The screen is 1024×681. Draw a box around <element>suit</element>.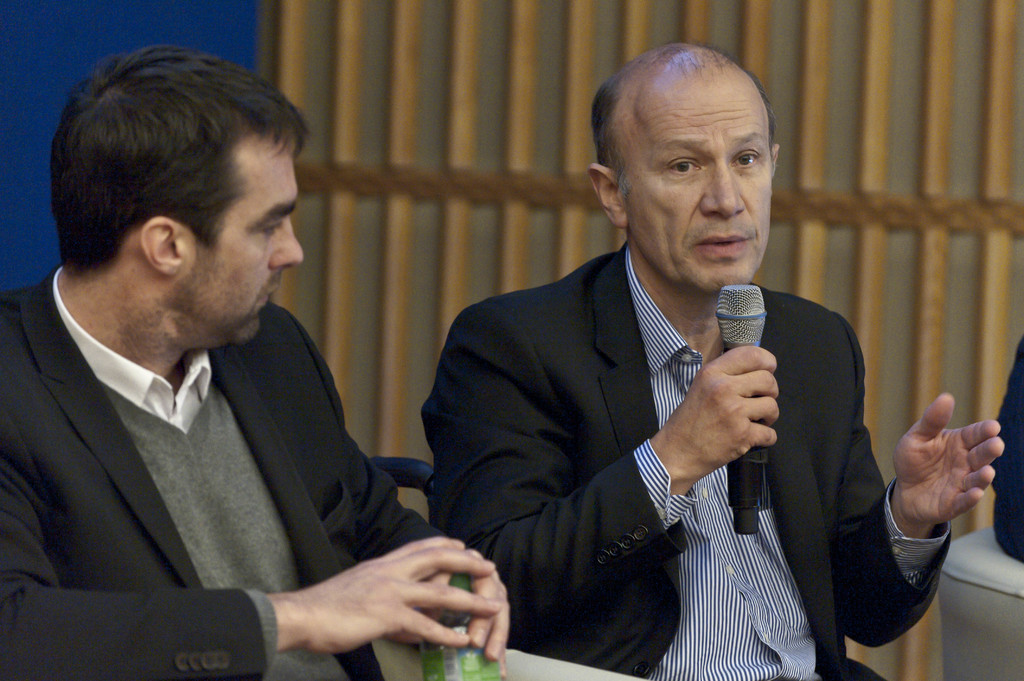
420 199 874 667.
